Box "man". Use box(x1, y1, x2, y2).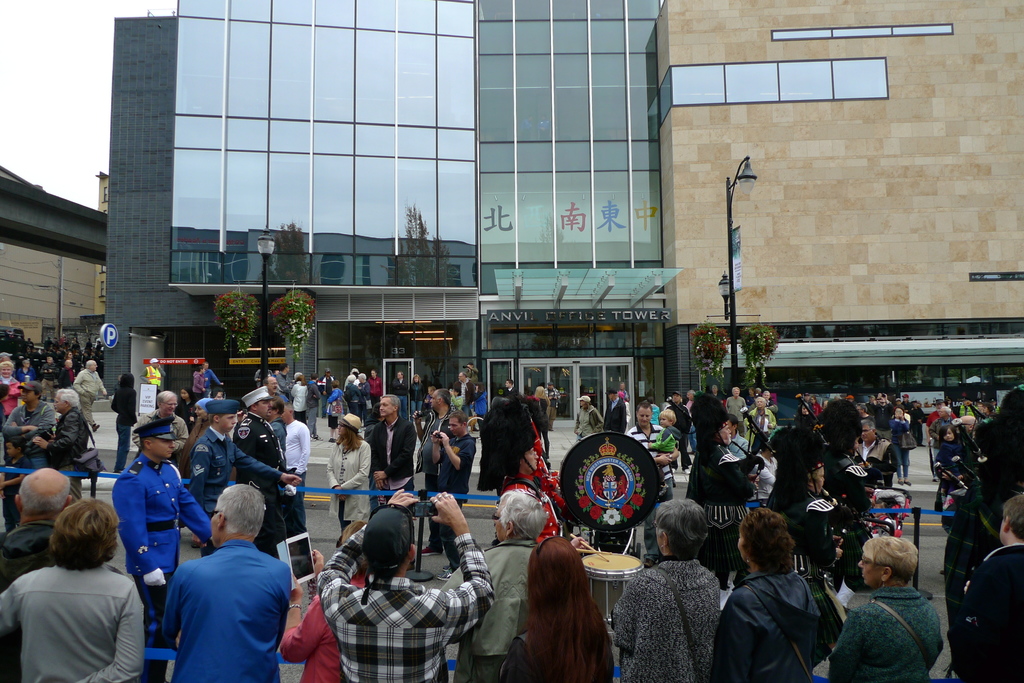
box(29, 389, 90, 469).
